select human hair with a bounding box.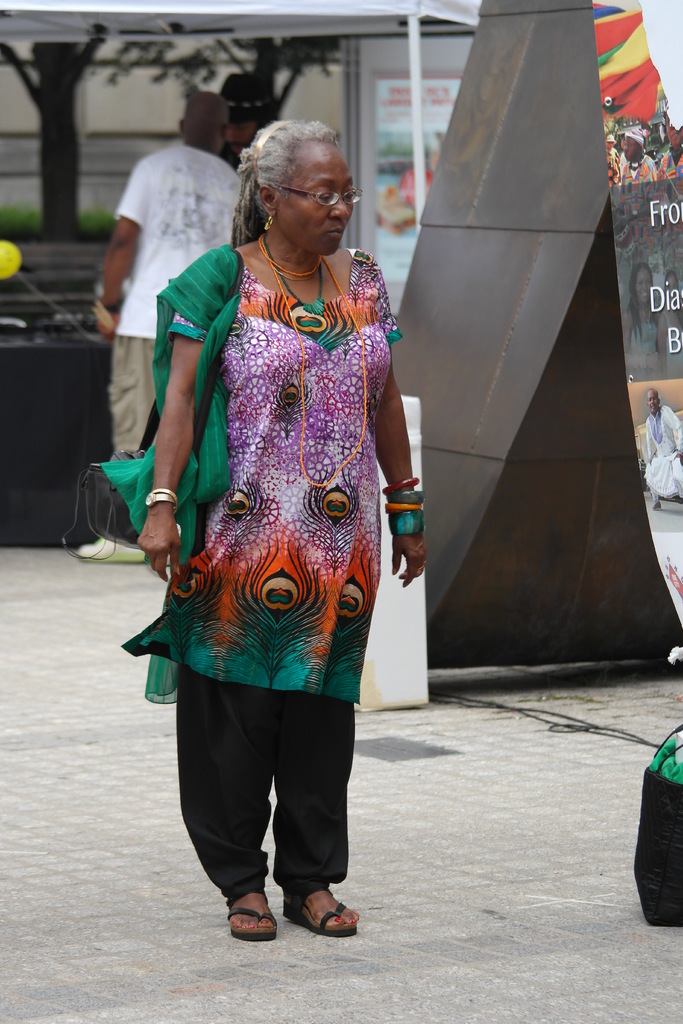
{"left": 236, "top": 120, "right": 337, "bottom": 232}.
